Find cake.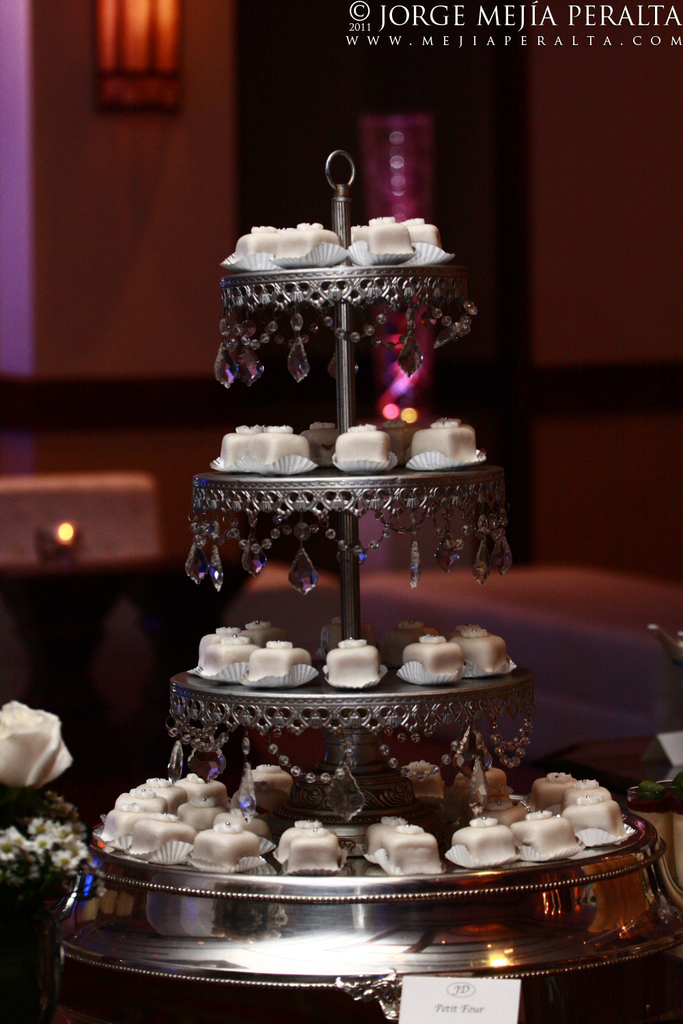
230:633:314:696.
